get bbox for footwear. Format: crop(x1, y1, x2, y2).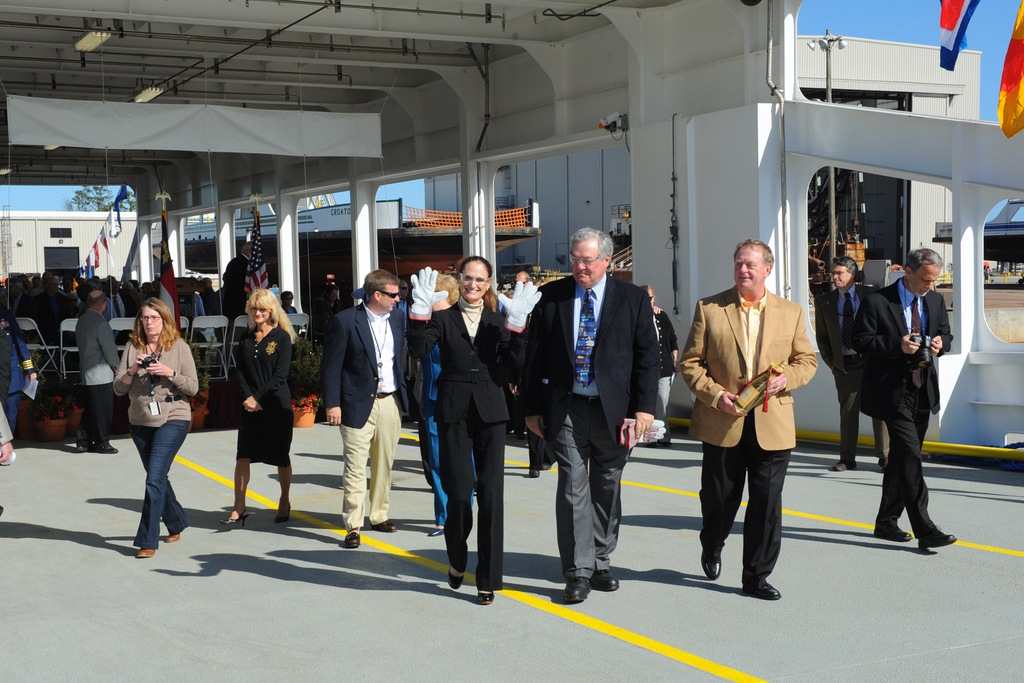
crop(561, 577, 591, 602).
